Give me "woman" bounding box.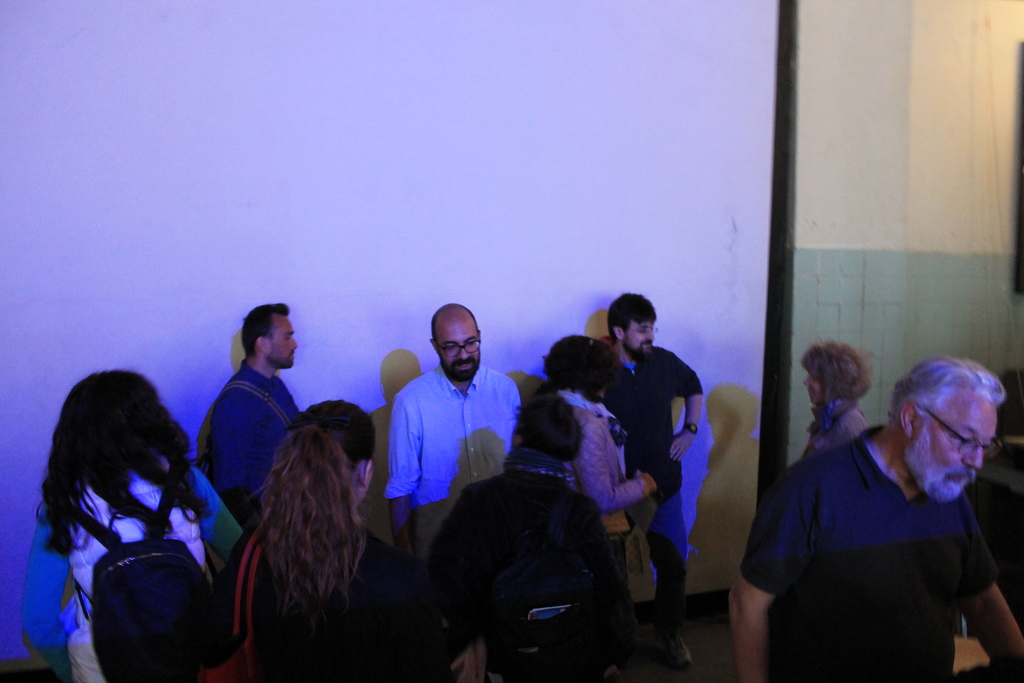
x1=544 y1=336 x2=656 y2=564.
